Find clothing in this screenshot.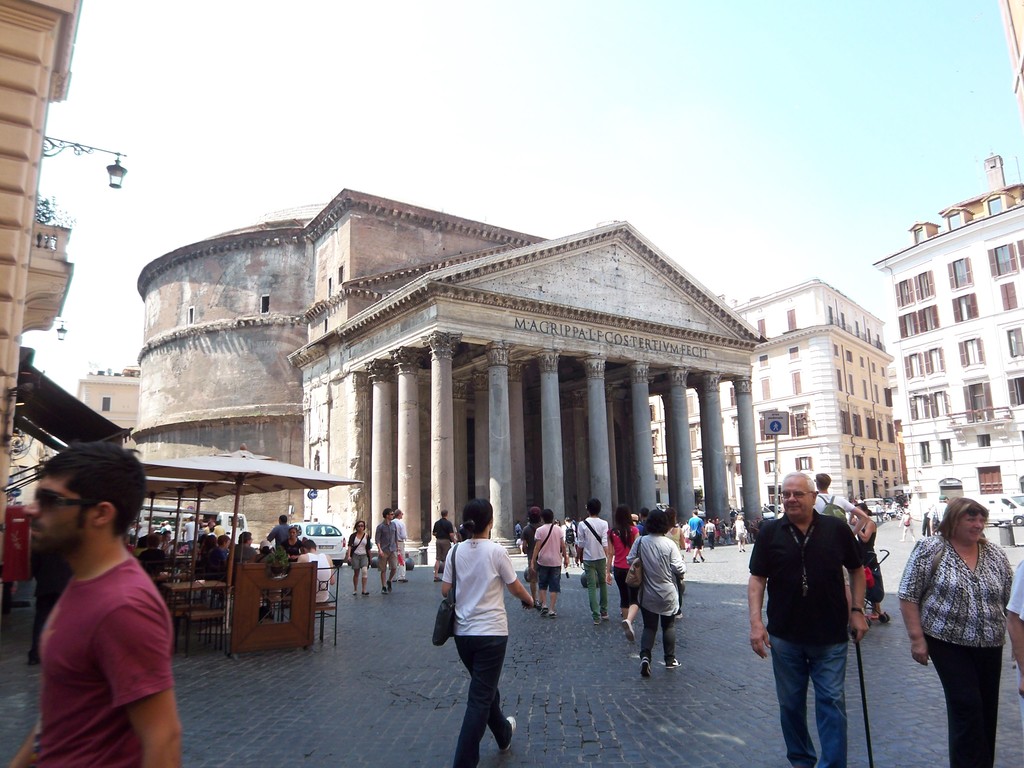
The bounding box for clothing is crop(342, 531, 369, 572).
